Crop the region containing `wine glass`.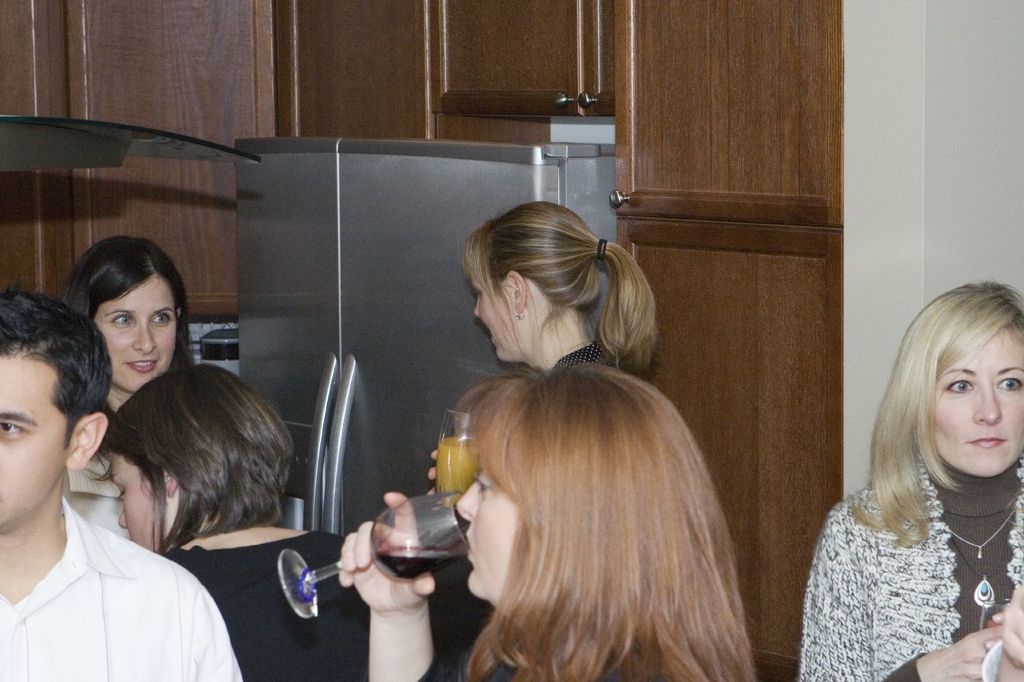
Crop region: detection(279, 491, 468, 618).
